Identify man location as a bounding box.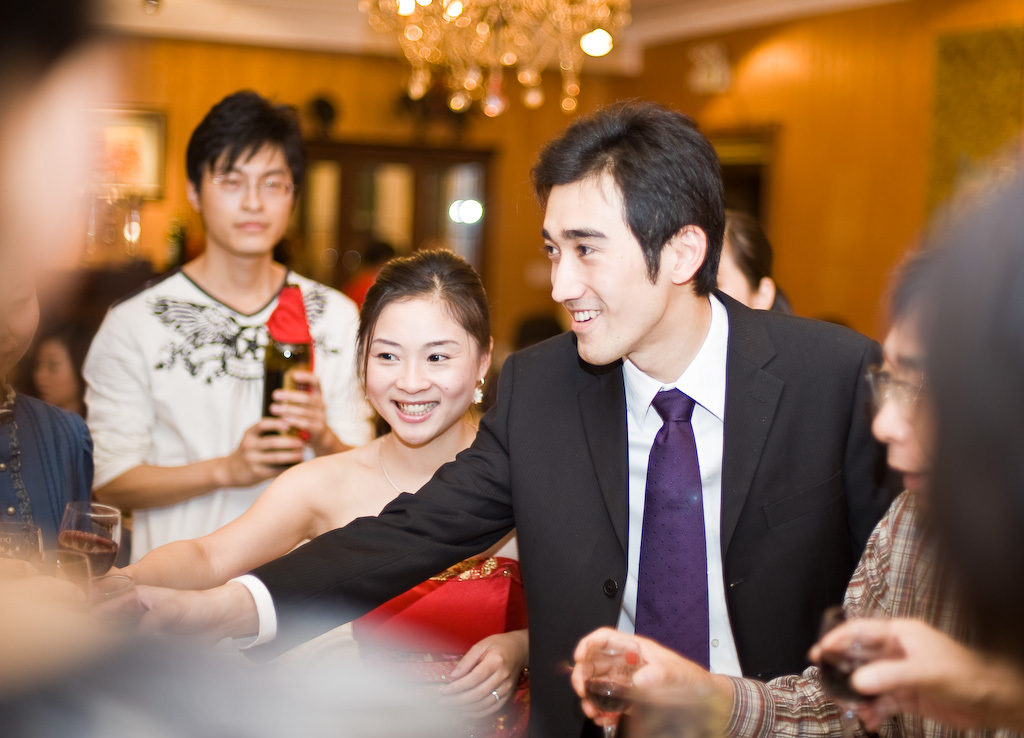
pyautogui.locateOnScreen(87, 83, 376, 560).
